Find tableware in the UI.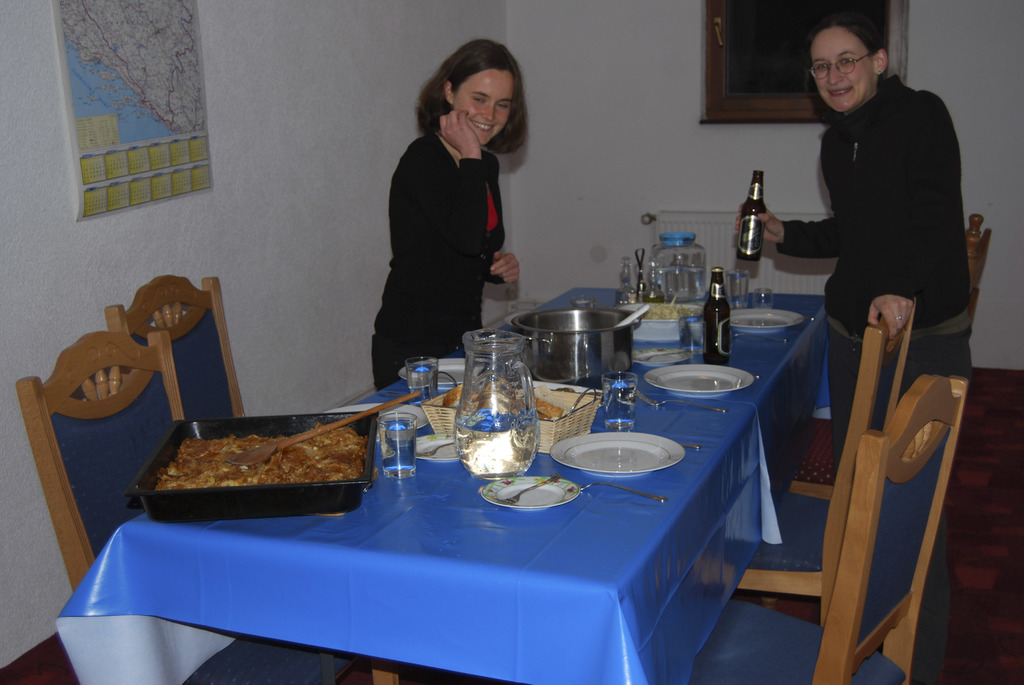
UI element at BBox(483, 470, 582, 514).
